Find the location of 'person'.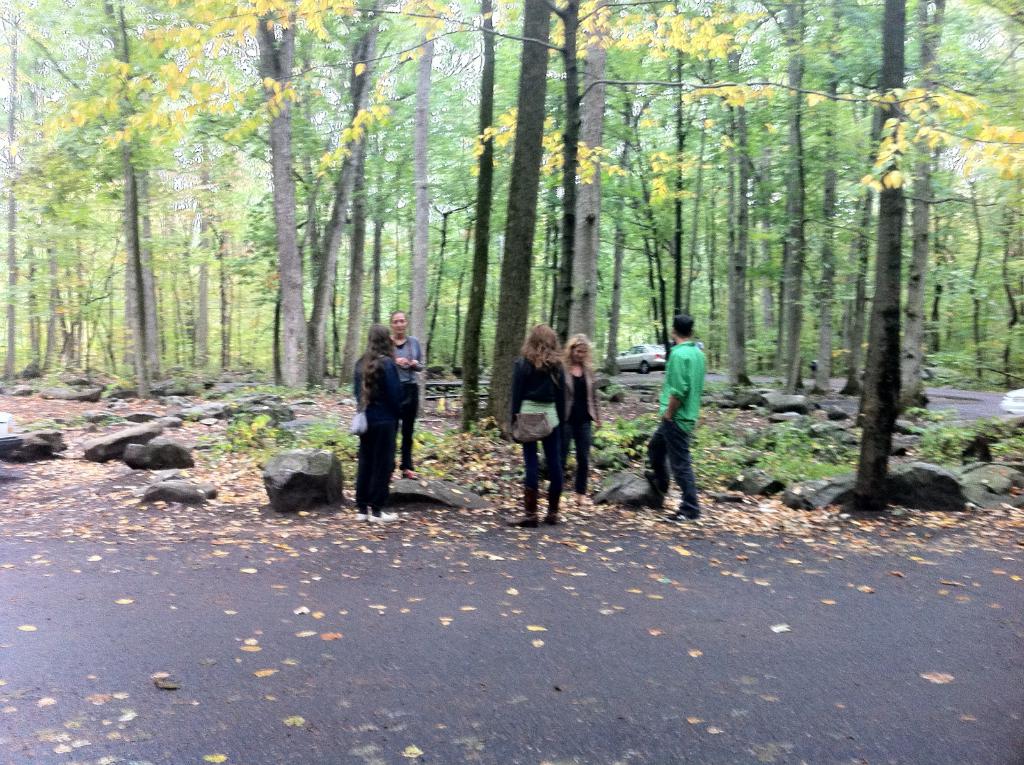
Location: box(638, 306, 708, 525).
